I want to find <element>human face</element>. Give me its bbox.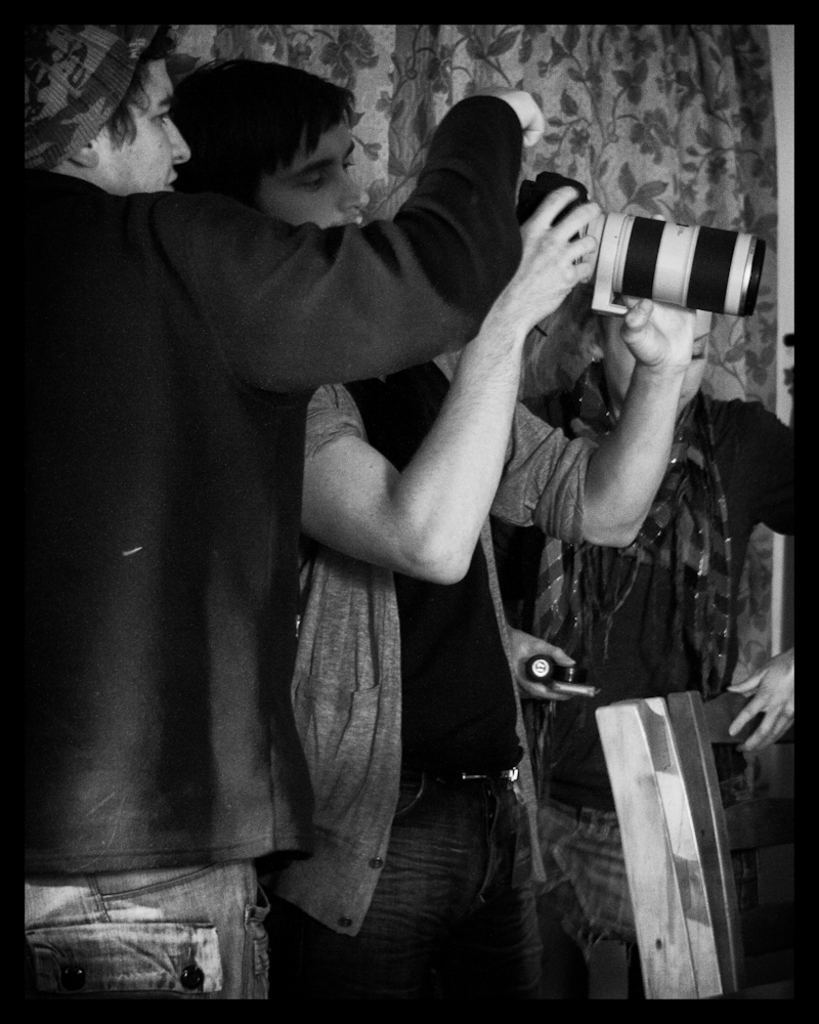
(257, 119, 371, 227).
